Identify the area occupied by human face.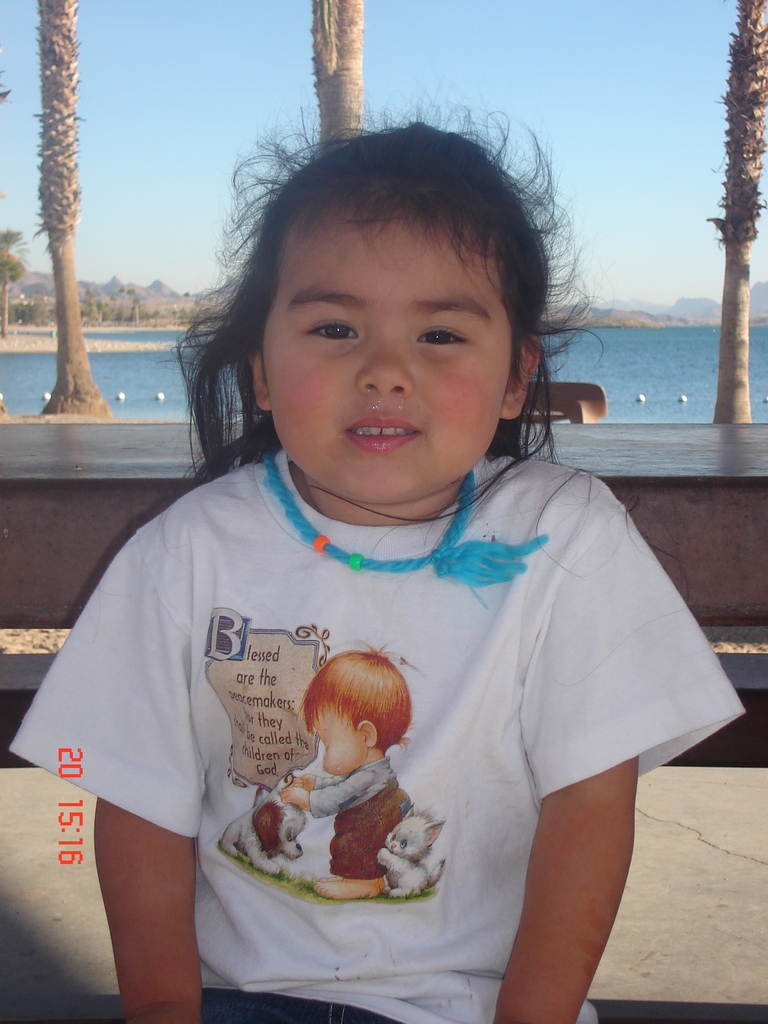
Area: [x1=315, y1=703, x2=367, y2=776].
